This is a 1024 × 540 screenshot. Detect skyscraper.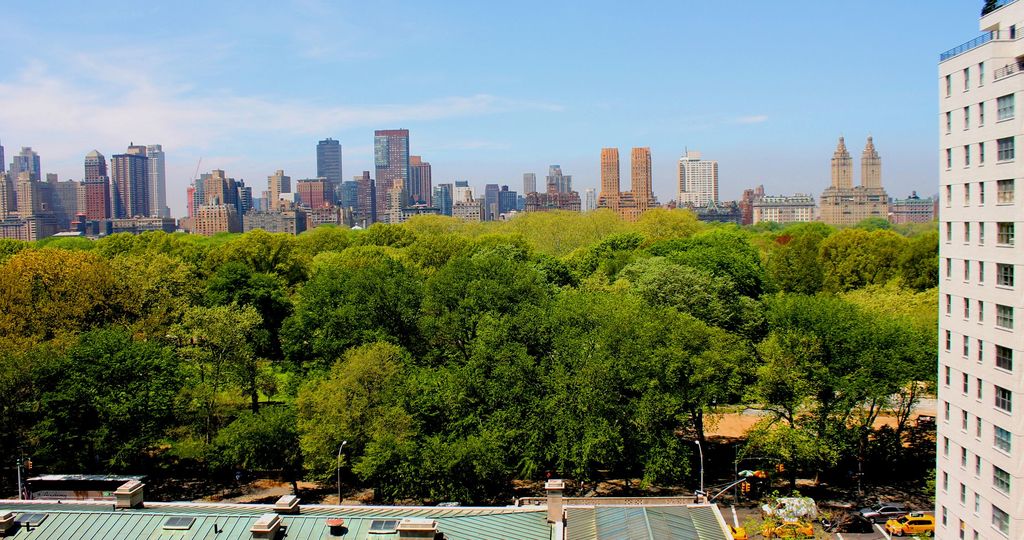
crop(362, 126, 442, 233).
